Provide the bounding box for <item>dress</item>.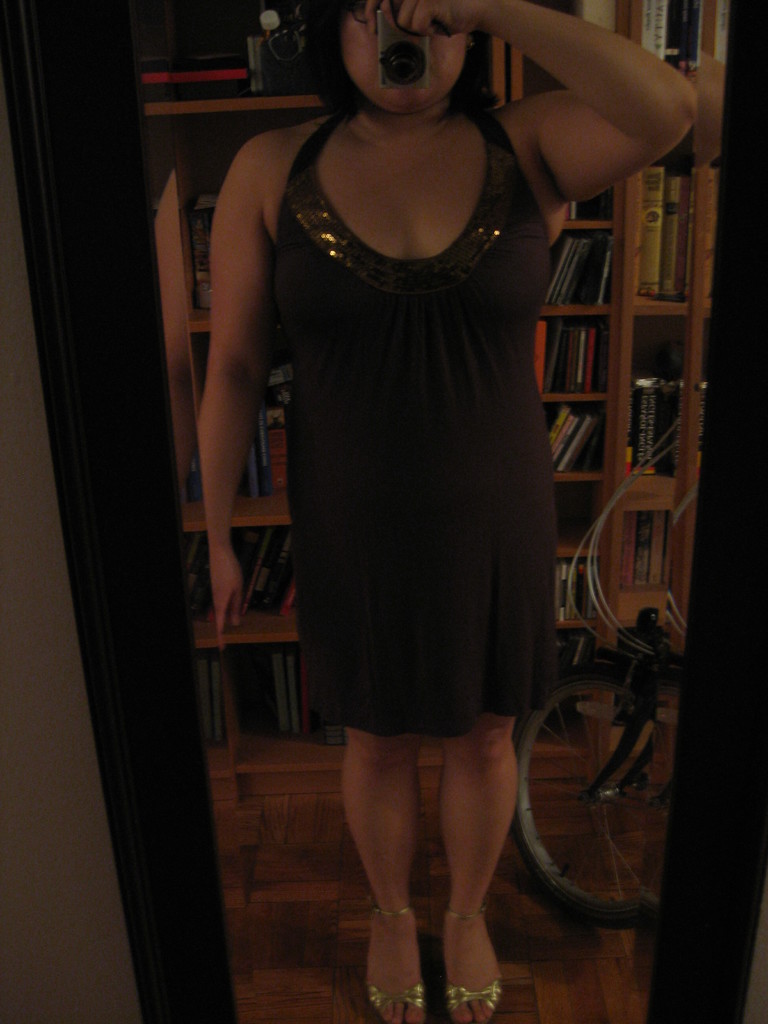
pyautogui.locateOnScreen(273, 118, 562, 740).
